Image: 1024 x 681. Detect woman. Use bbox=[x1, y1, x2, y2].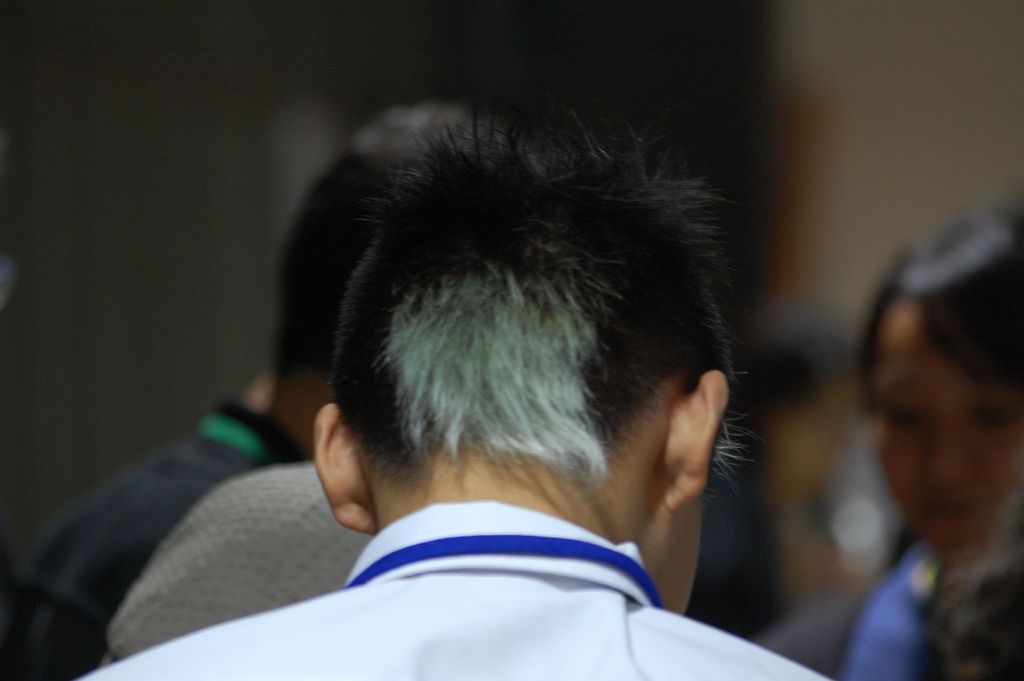
bbox=[823, 206, 1023, 646].
